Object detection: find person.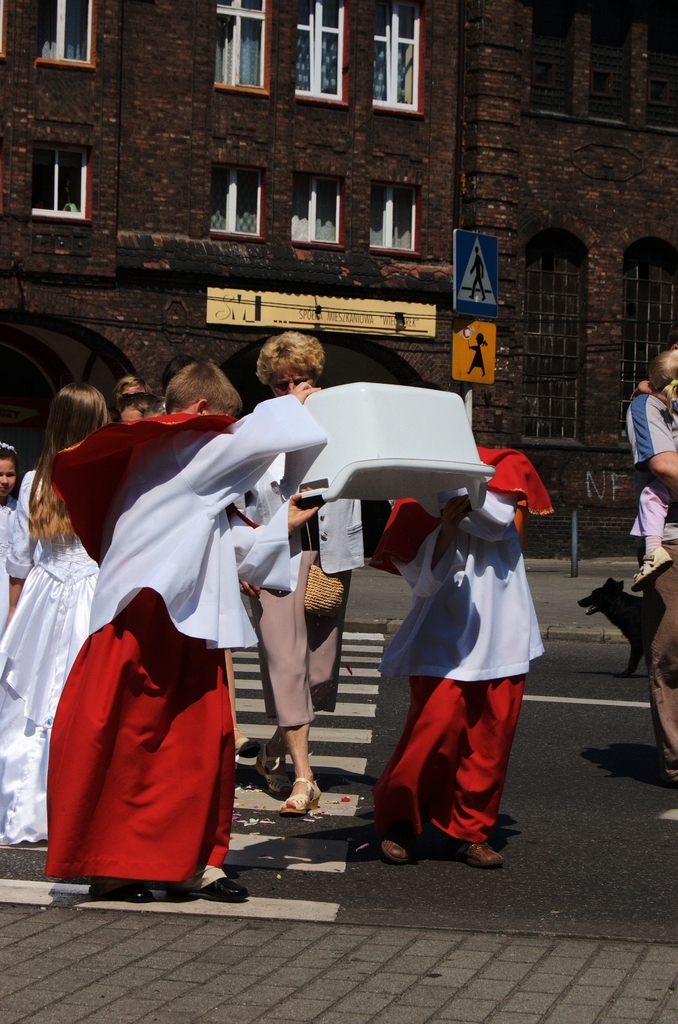
box(49, 350, 324, 900).
